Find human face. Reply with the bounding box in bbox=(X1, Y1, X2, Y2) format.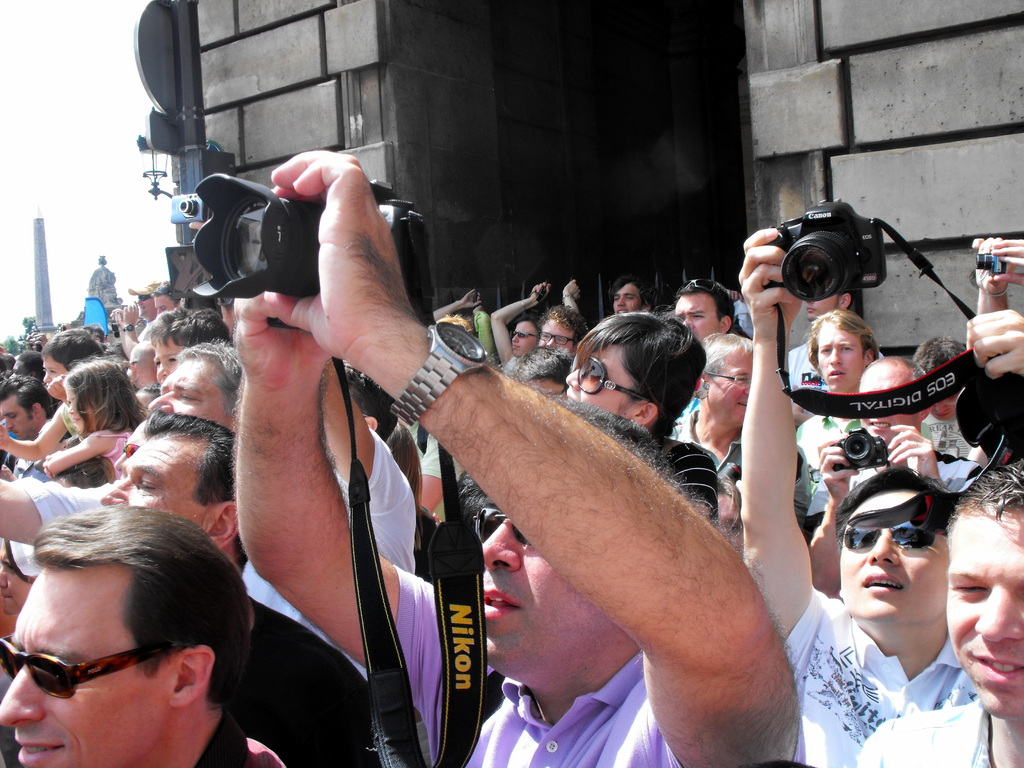
bbox=(855, 364, 916, 440).
